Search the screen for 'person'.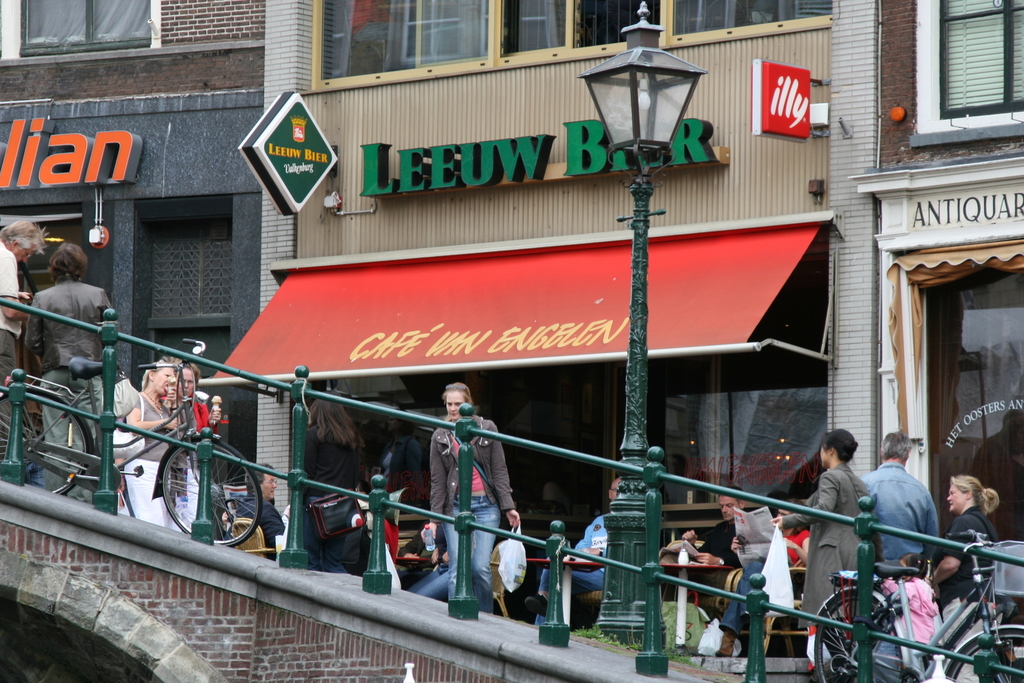
Found at <box>123,373,180,545</box>.
